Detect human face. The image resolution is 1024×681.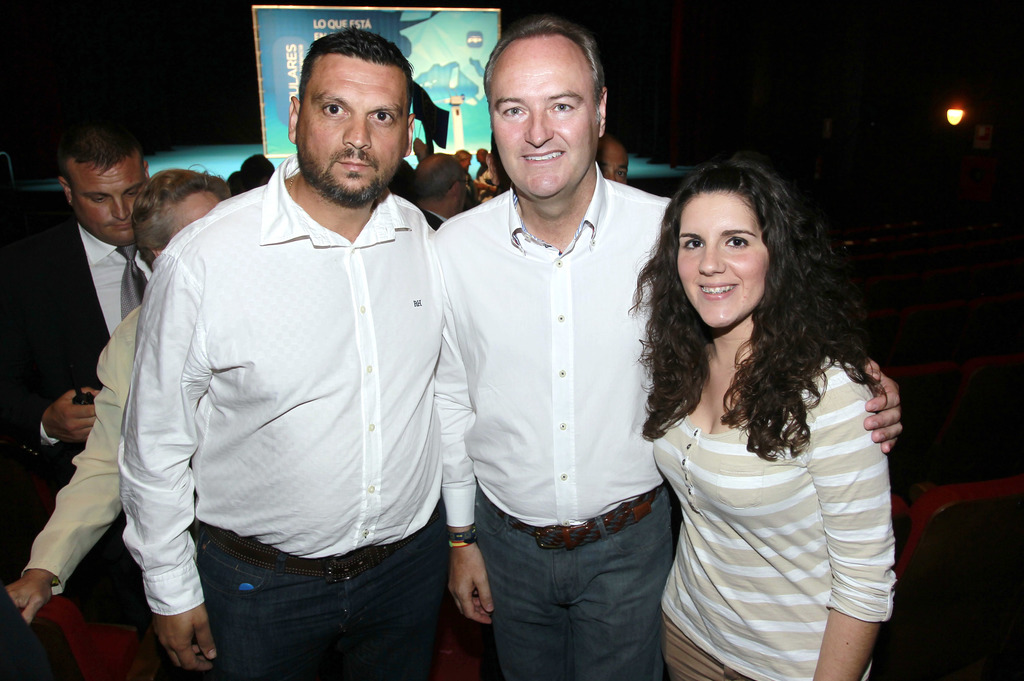
<box>173,189,222,226</box>.
